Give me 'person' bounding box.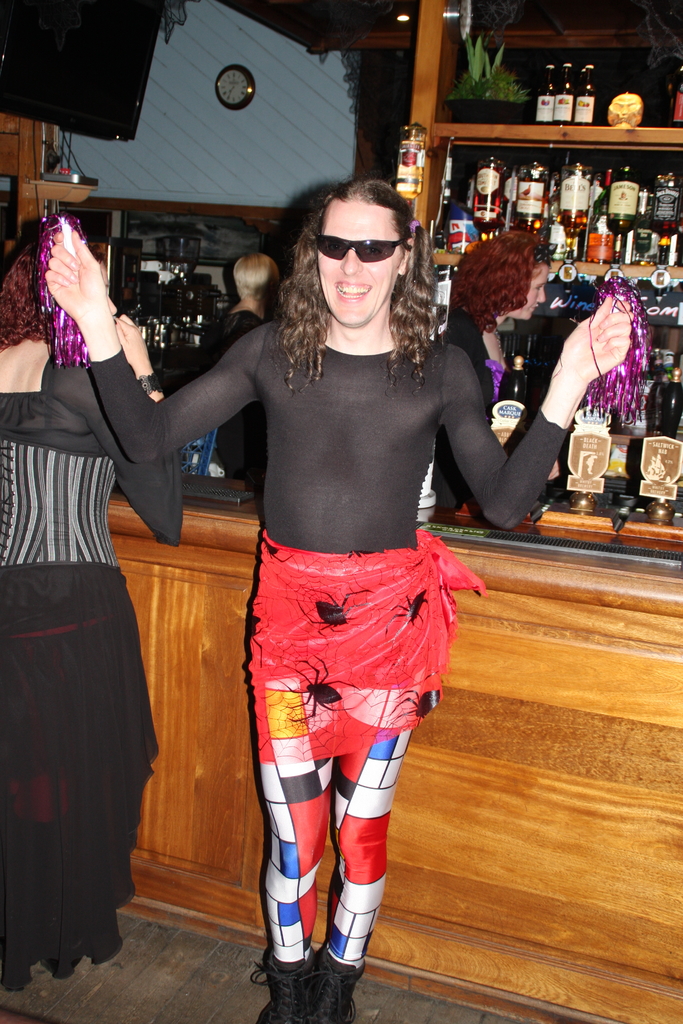
box(45, 175, 633, 1023).
